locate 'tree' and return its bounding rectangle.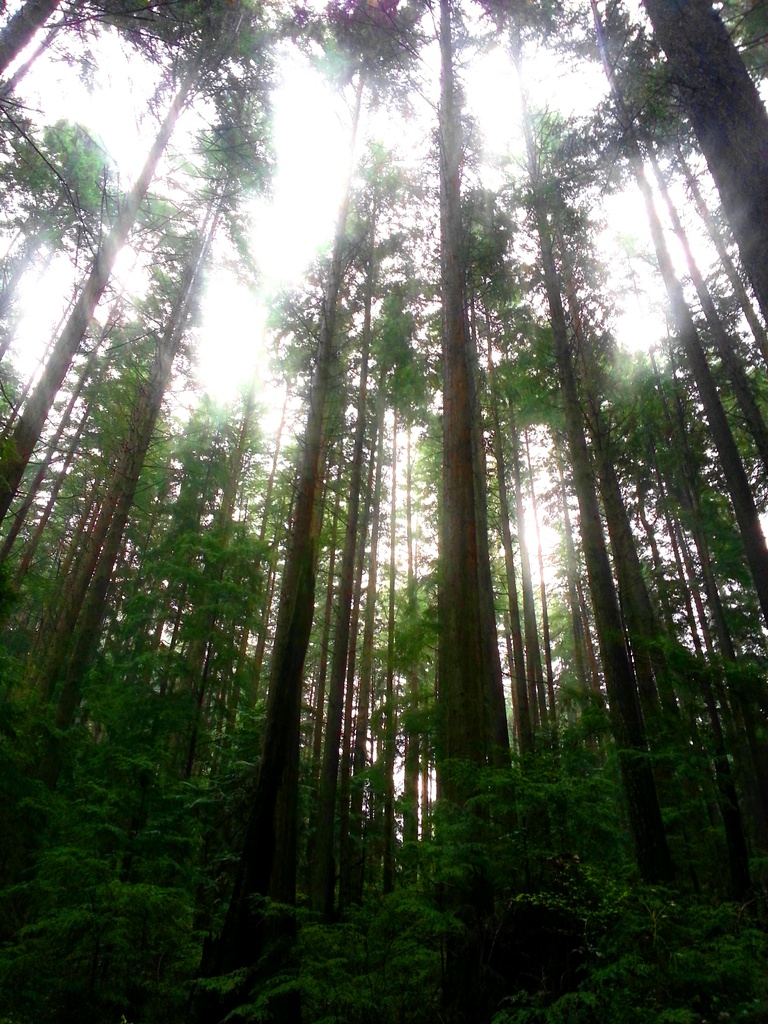
639:0:767:310.
